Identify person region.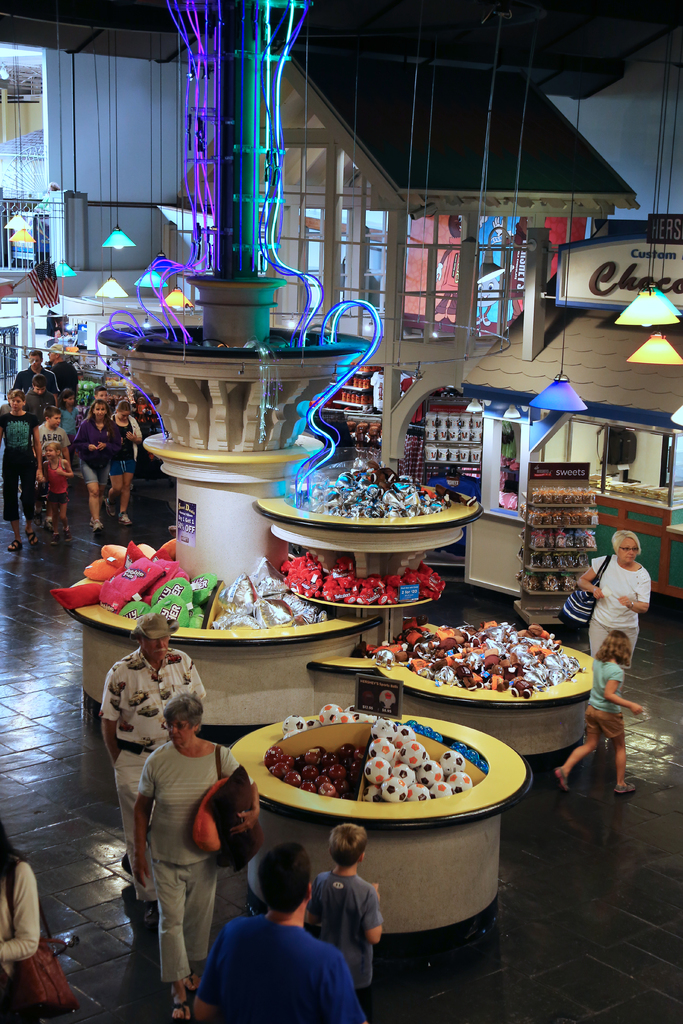
Region: bbox=(573, 523, 652, 664).
